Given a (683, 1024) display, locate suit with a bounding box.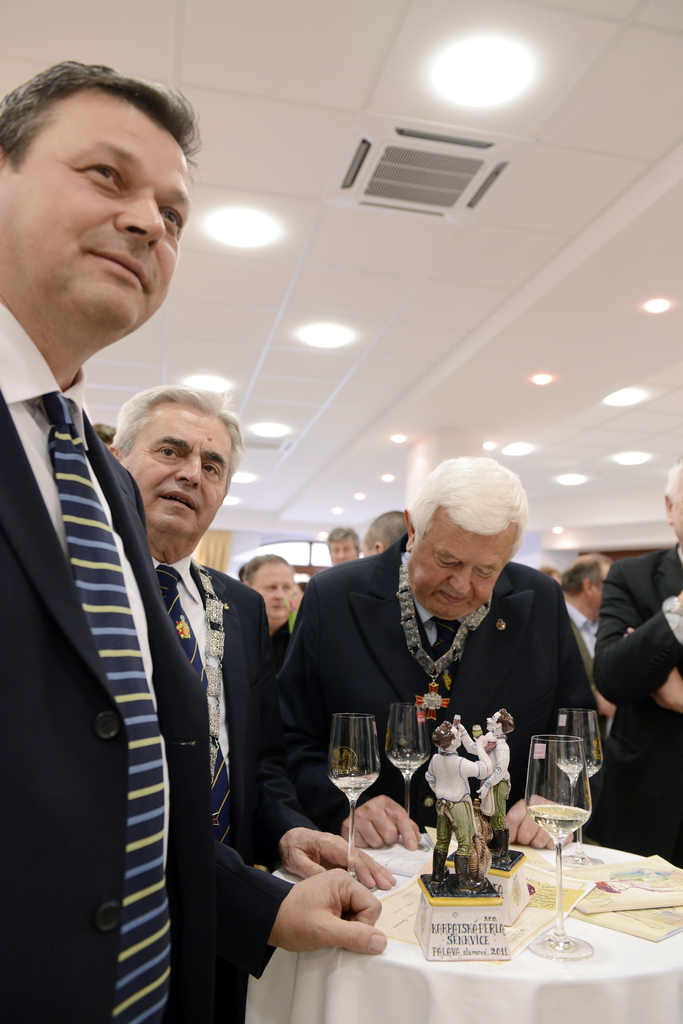
Located: [left=145, top=551, right=309, bottom=882].
